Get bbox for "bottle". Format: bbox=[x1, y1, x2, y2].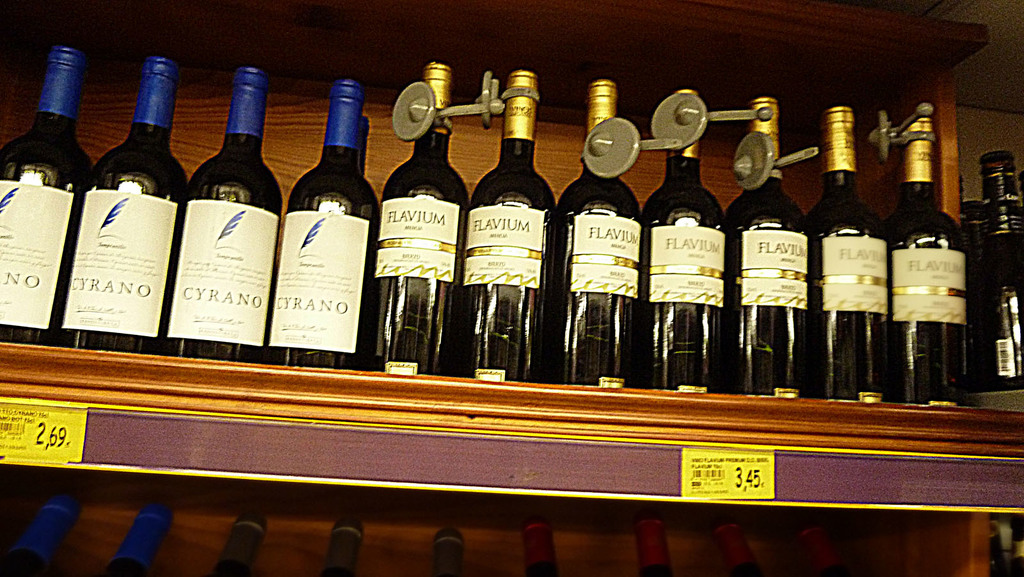
bbox=[354, 118, 370, 180].
